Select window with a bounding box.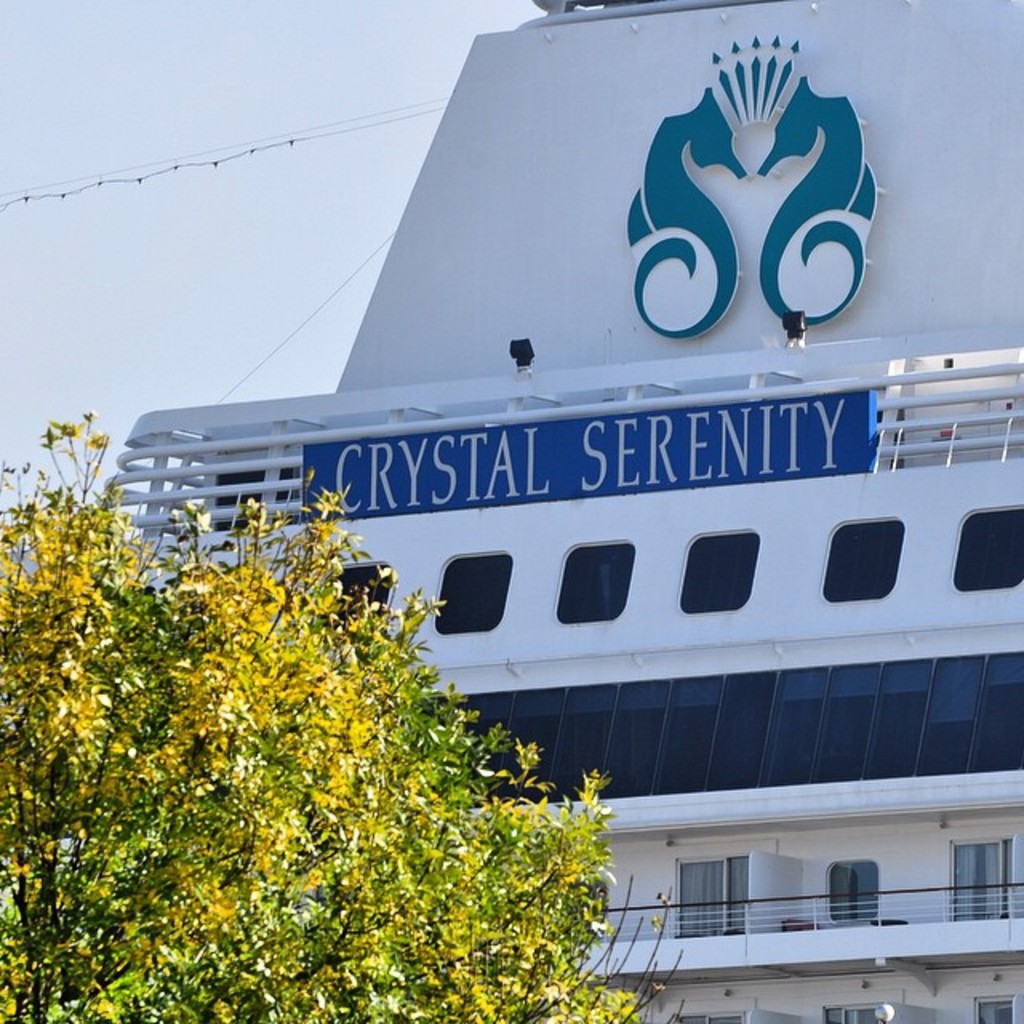
x1=819 y1=517 x2=909 y2=610.
